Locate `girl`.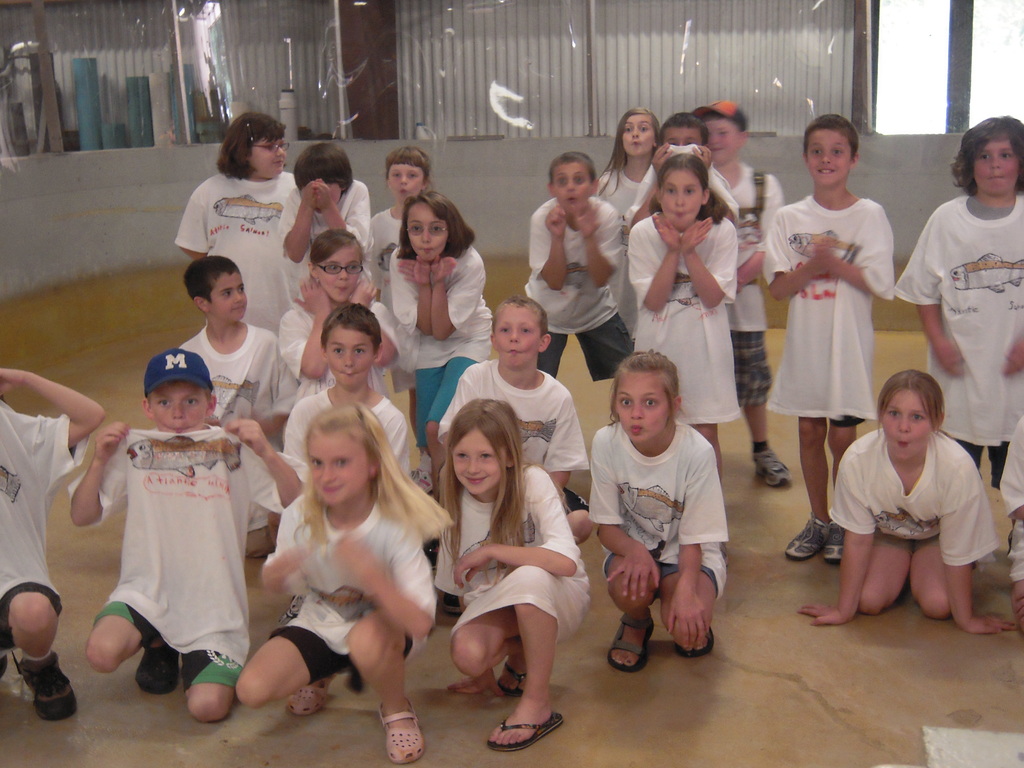
Bounding box: bbox=[396, 182, 488, 483].
